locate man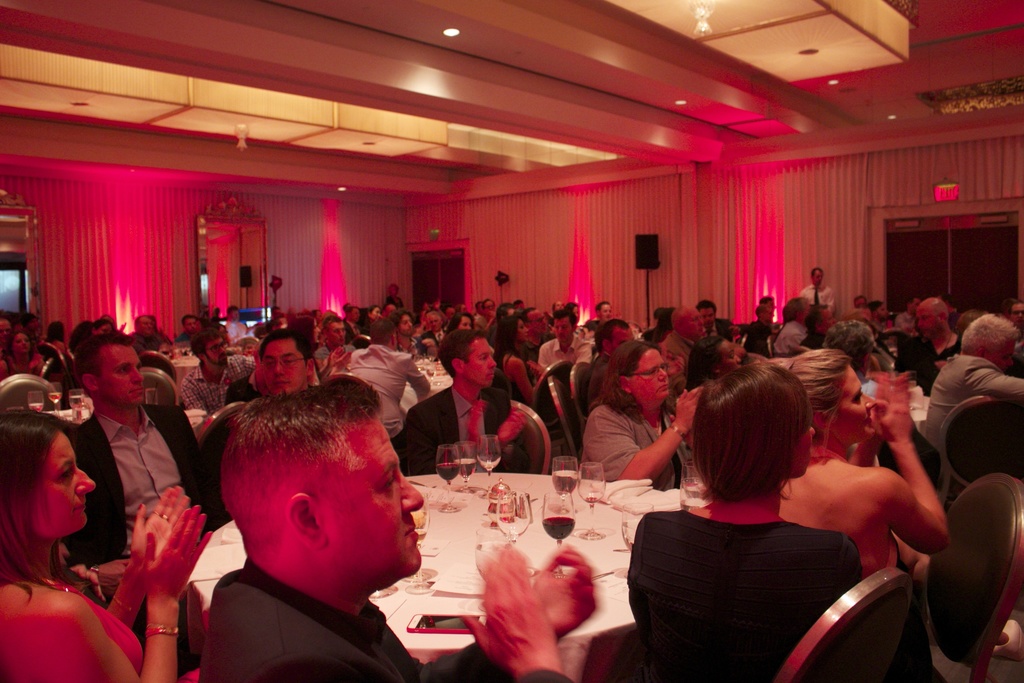
rect(744, 304, 775, 359)
